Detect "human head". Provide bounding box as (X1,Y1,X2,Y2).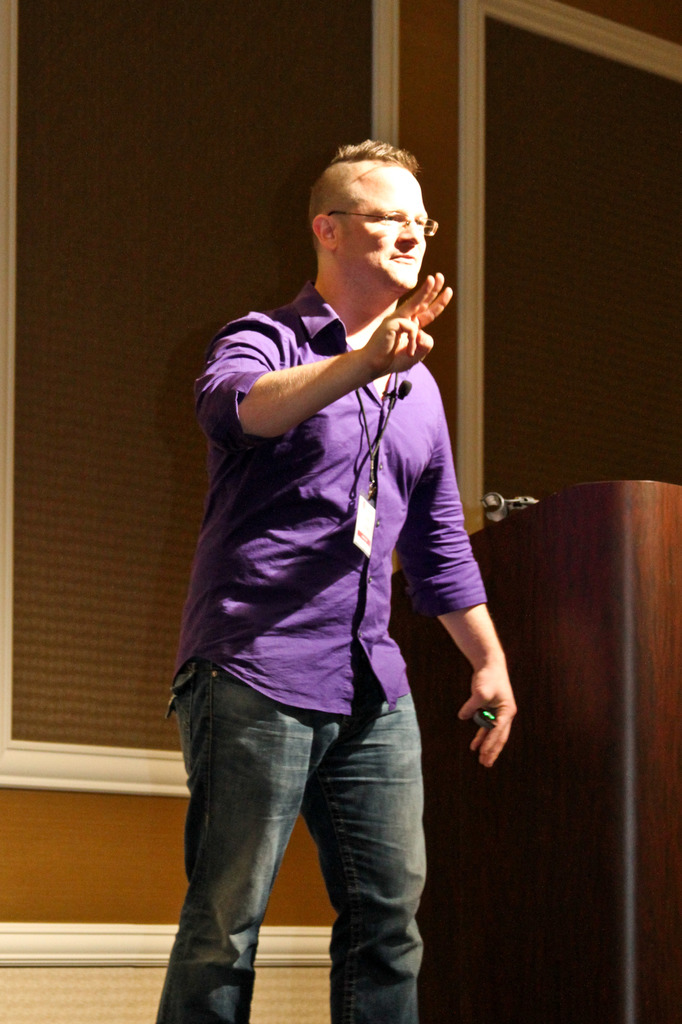
(305,142,432,286).
